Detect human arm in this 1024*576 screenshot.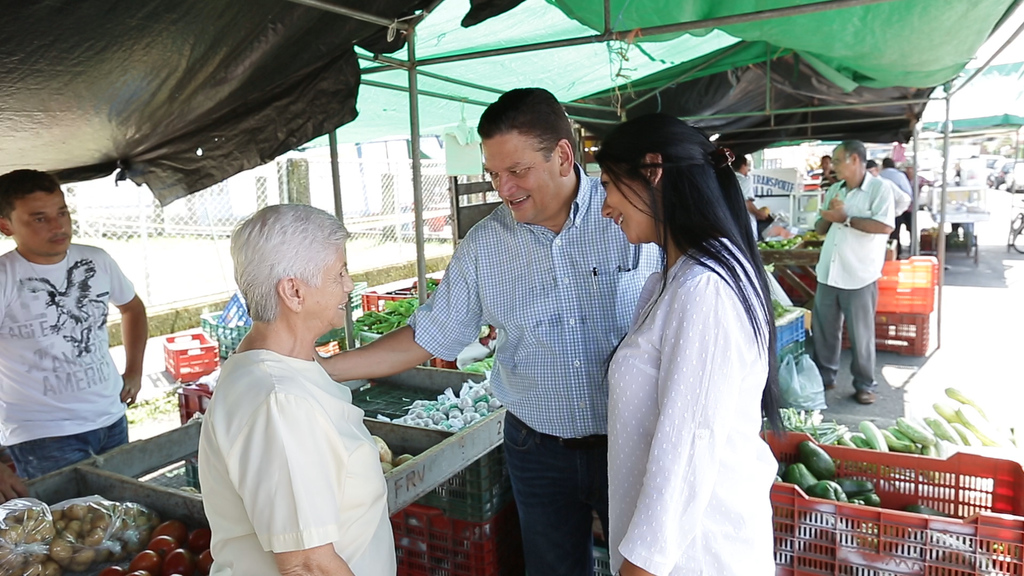
Detection: Rect(260, 377, 356, 575).
